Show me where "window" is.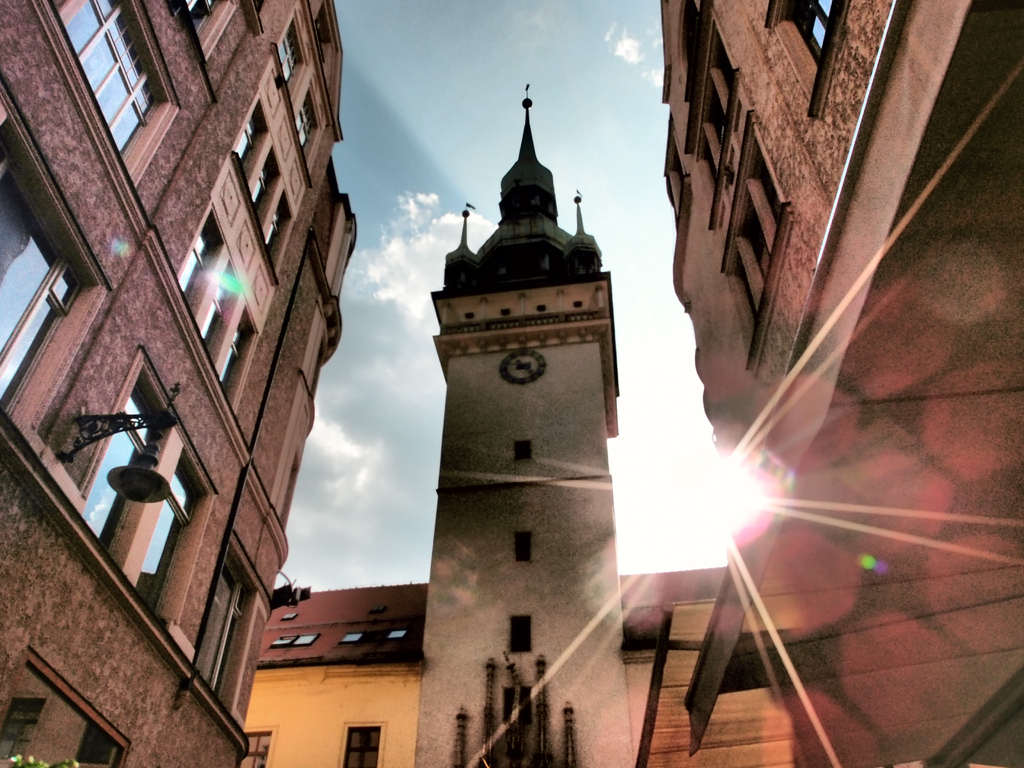
"window" is at 514,531,530,563.
